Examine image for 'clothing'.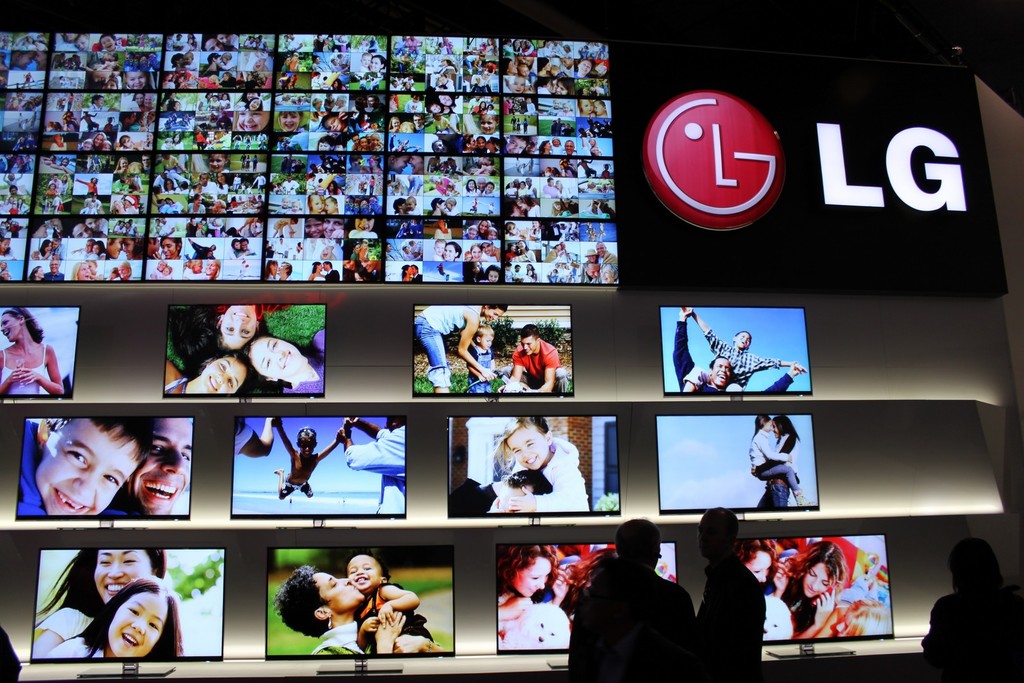
Examination result: (0,358,51,391).
